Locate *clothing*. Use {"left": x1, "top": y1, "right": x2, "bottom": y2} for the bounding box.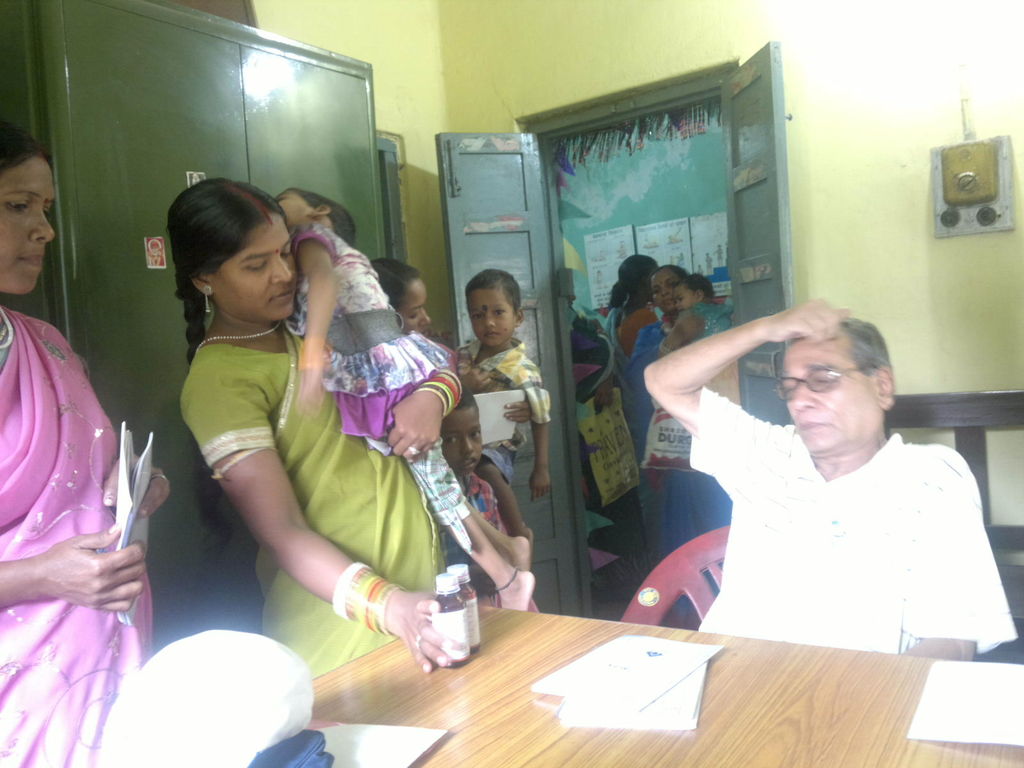
{"left": 0, "top": 299, "right": 154, "bottom": 767}.
